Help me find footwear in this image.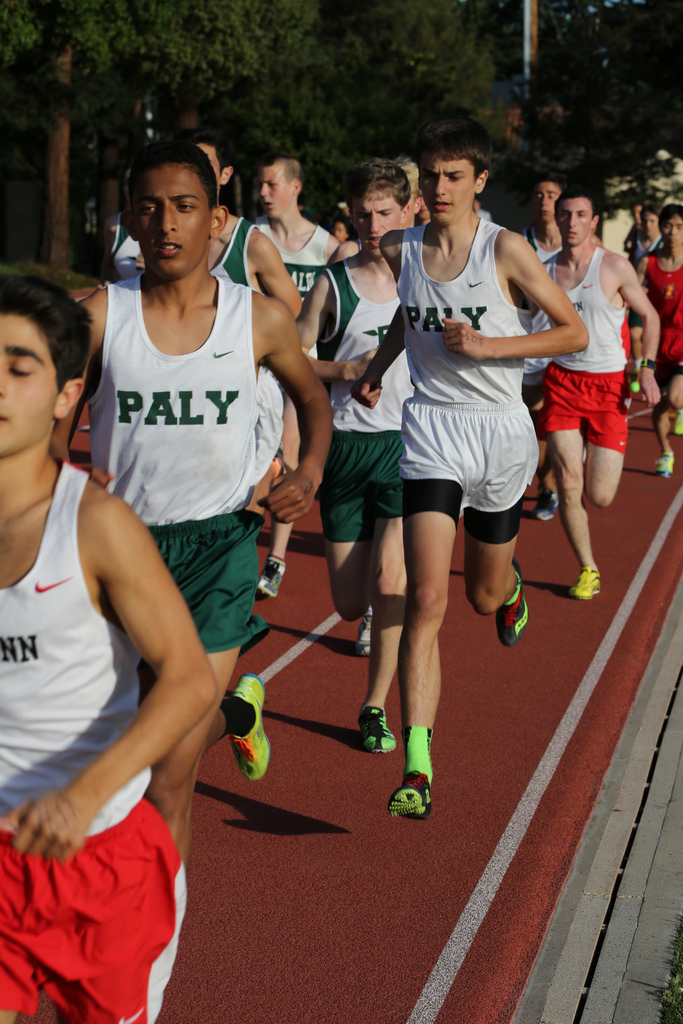
Found it: {"x1": 351, "y1": 605, "x2": 372, "y2": 660}.
